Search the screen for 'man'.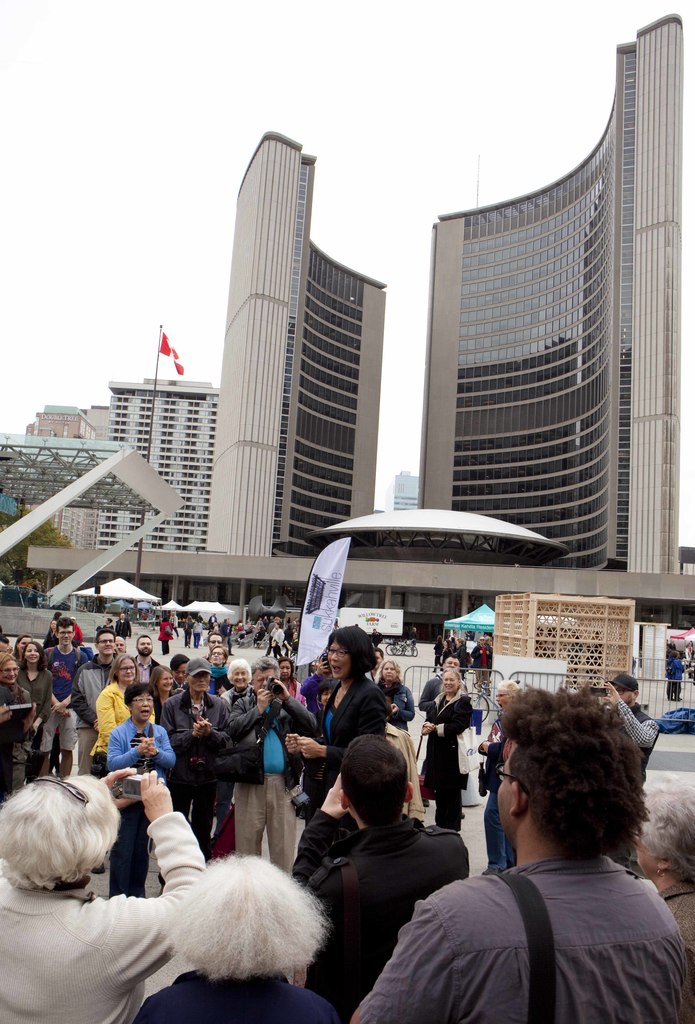
Found at 218, 618, 229, 654.
